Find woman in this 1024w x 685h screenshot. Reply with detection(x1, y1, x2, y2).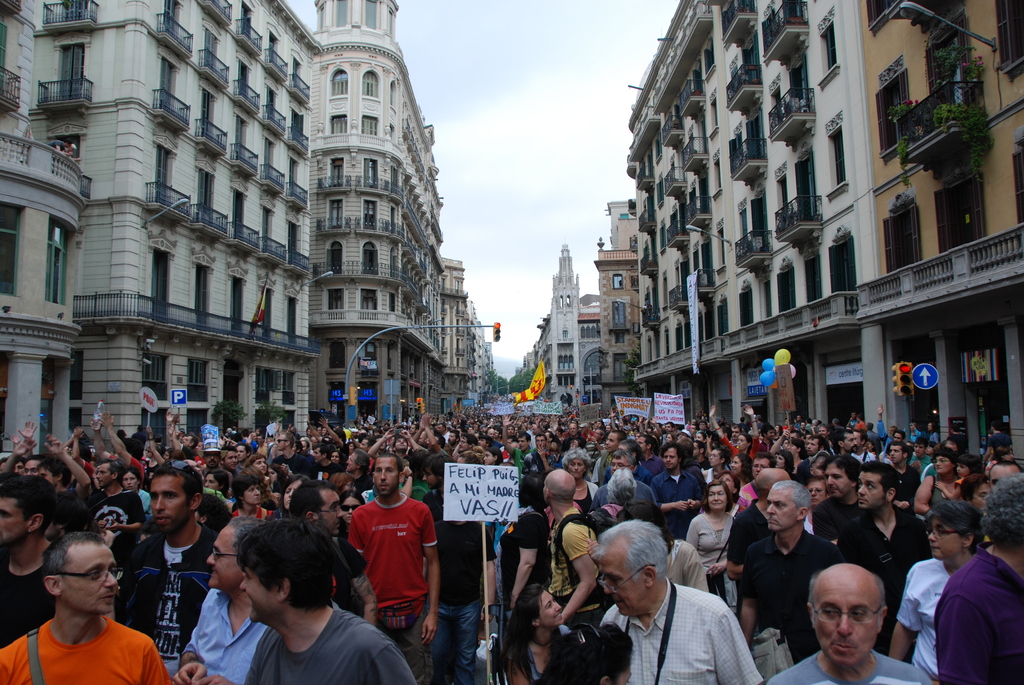
detection(730, 452, 755, 492).
